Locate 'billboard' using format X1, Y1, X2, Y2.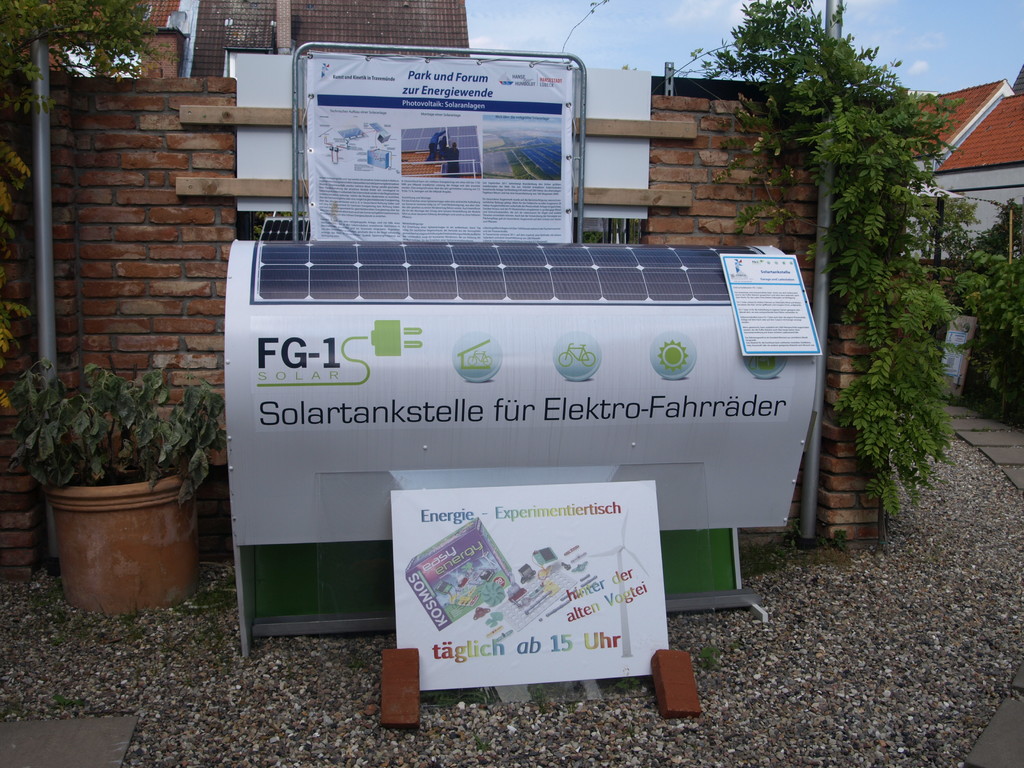
297, 42, 579, 243.
